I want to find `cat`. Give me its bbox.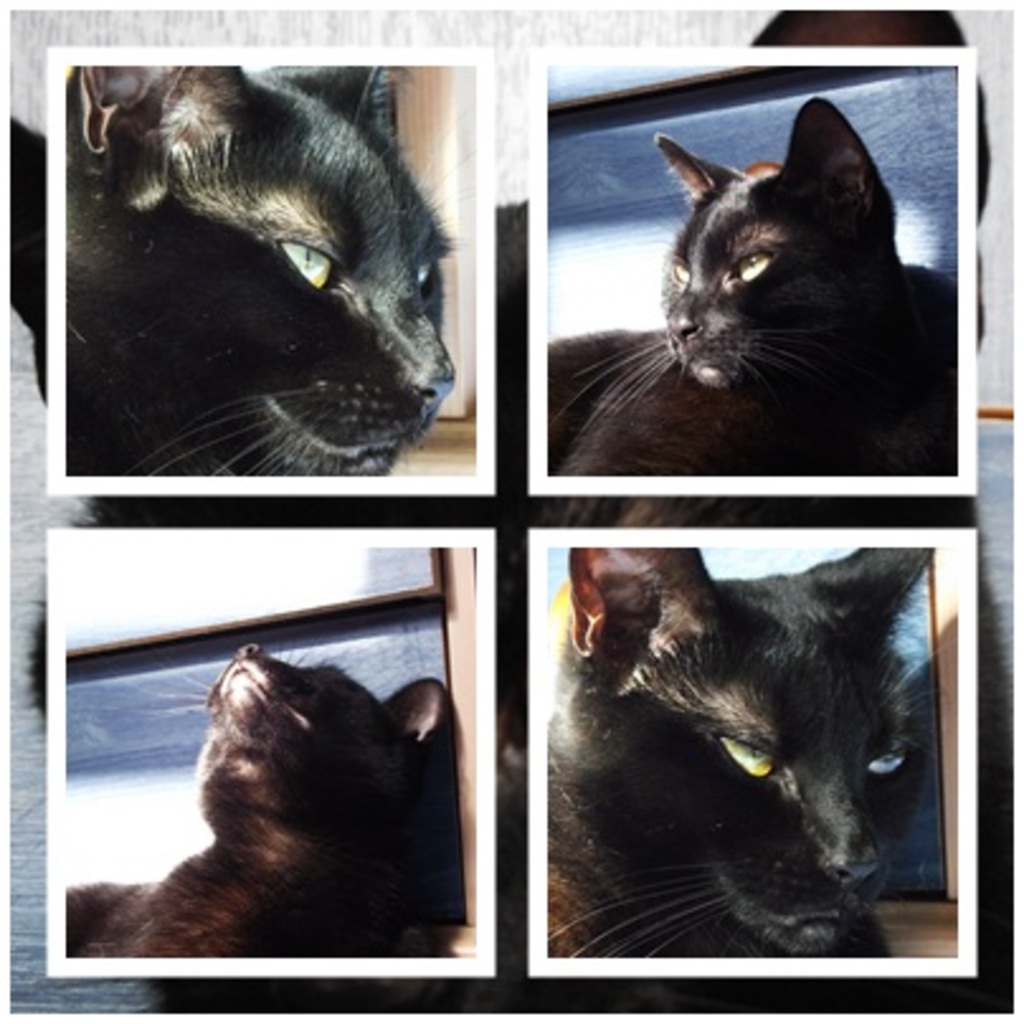
545,545,930,958.
